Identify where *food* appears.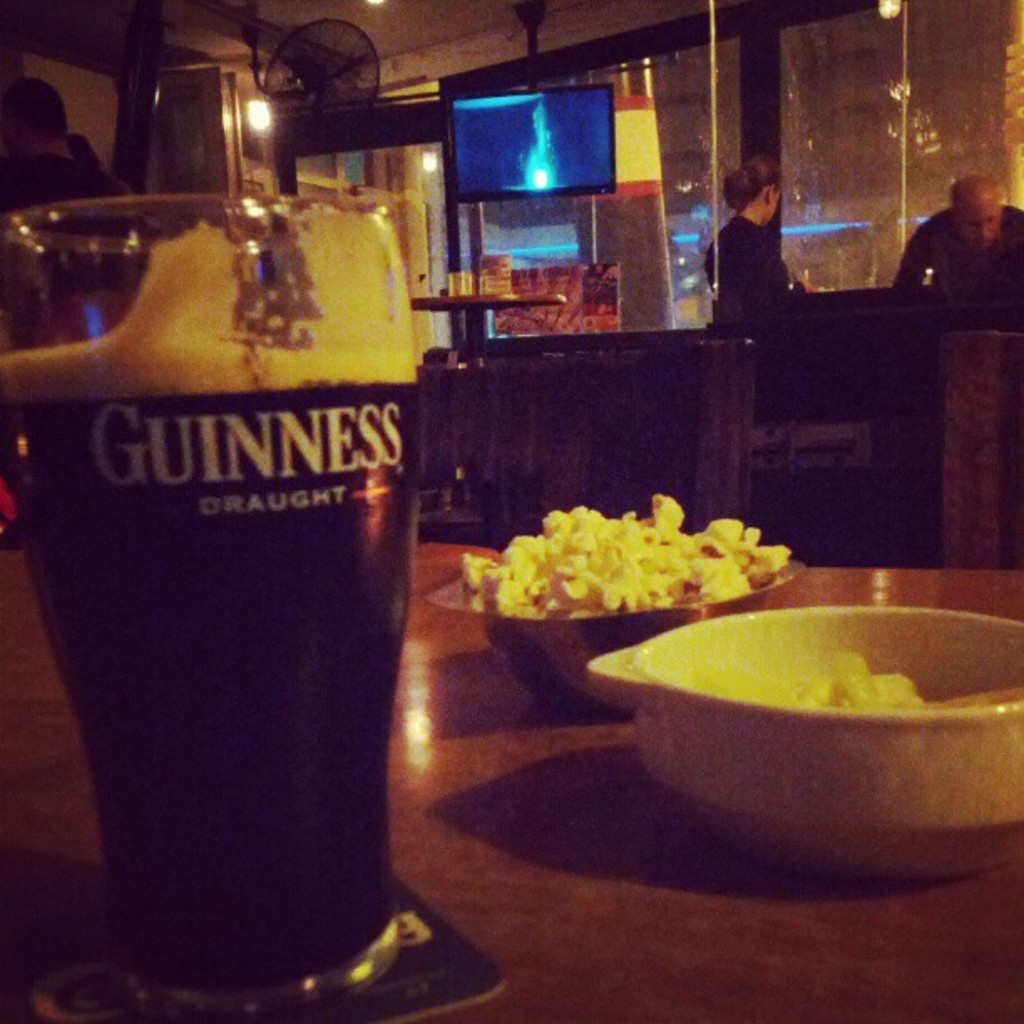
Appears at 793:664:930:719.
